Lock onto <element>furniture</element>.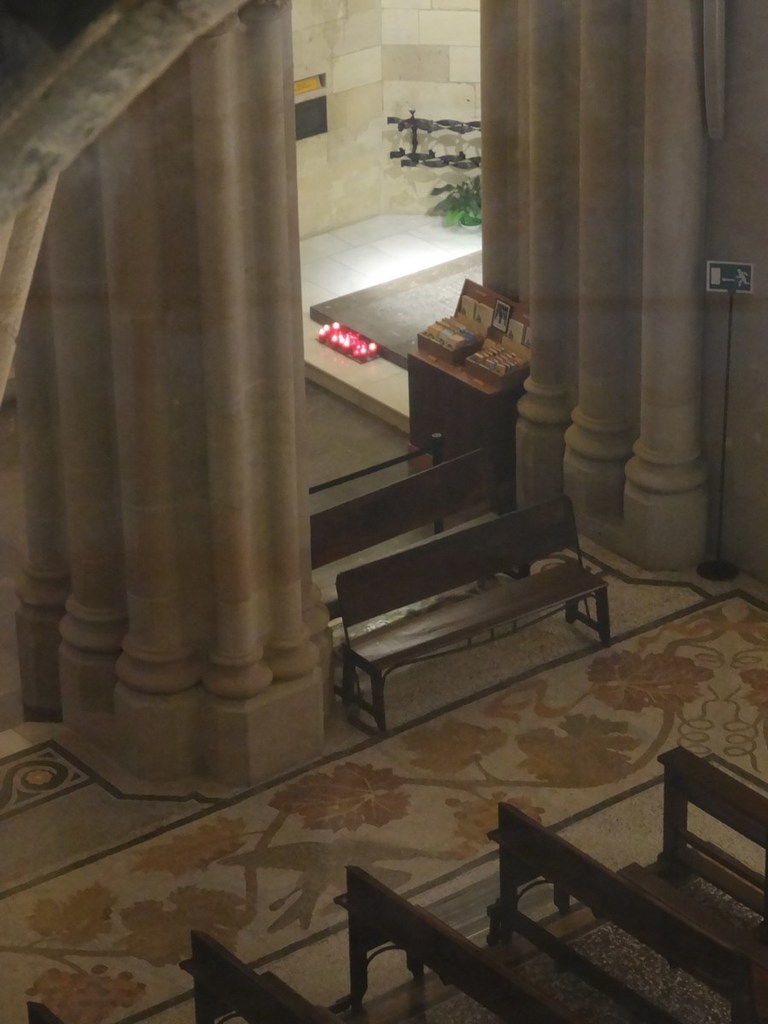
Locked: 310:428:480:570.
